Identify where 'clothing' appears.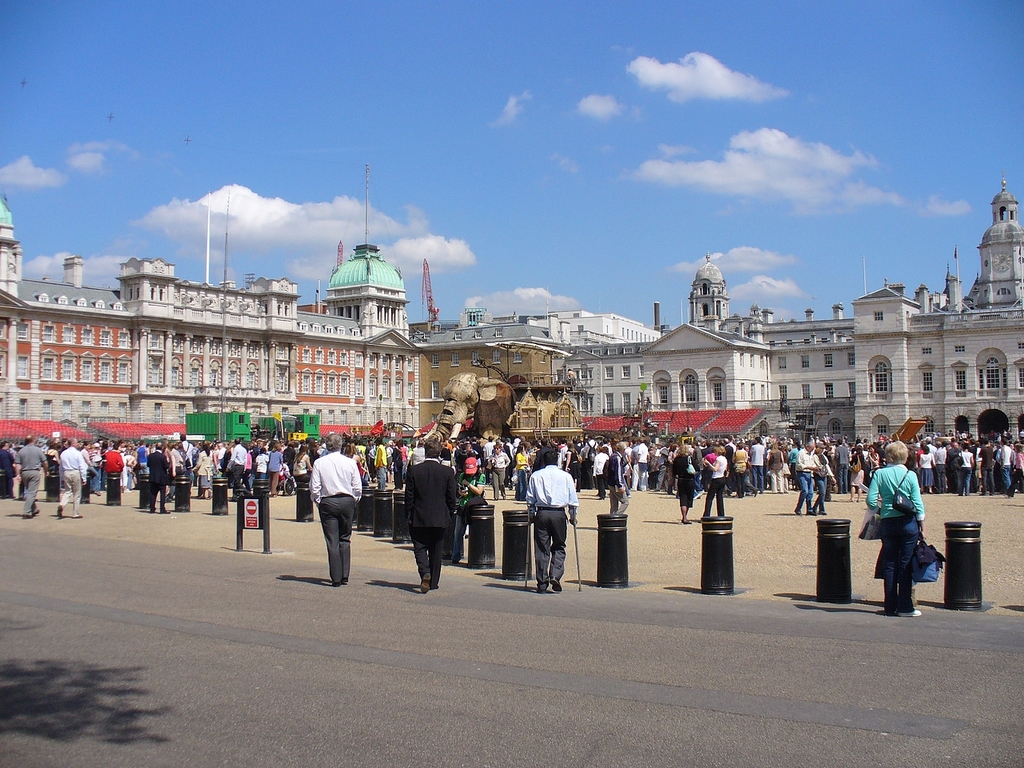
Appears at l=526, t=463, r=580, b=585.
